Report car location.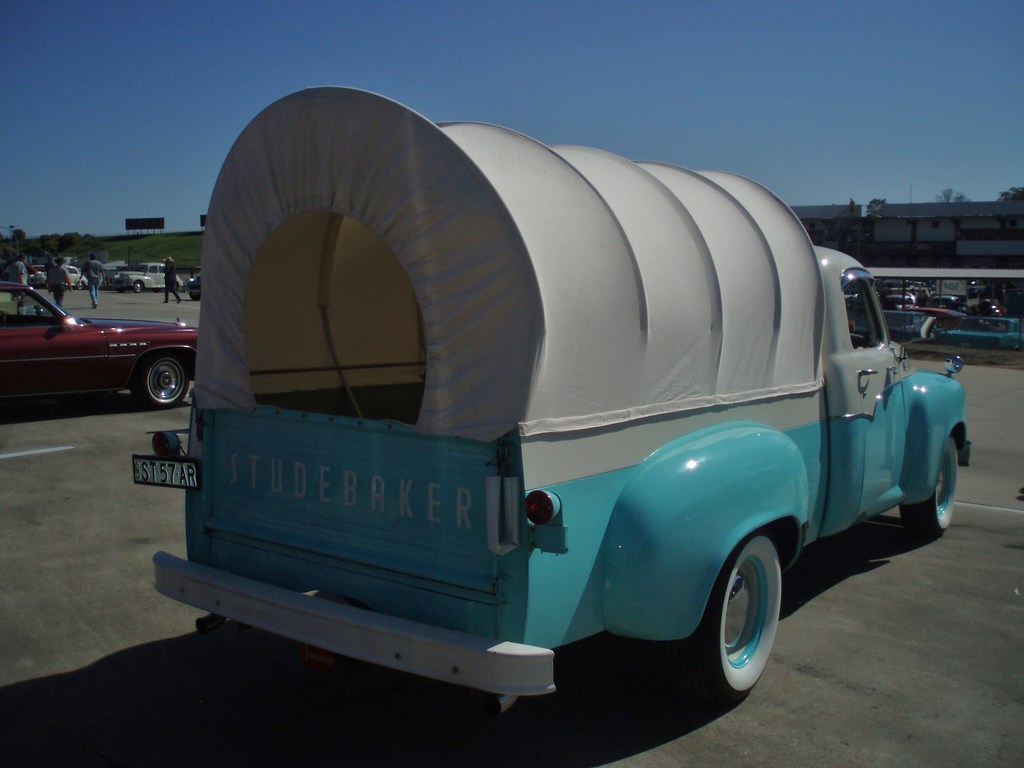
Report: BBox(6, 280, 193, 413).
